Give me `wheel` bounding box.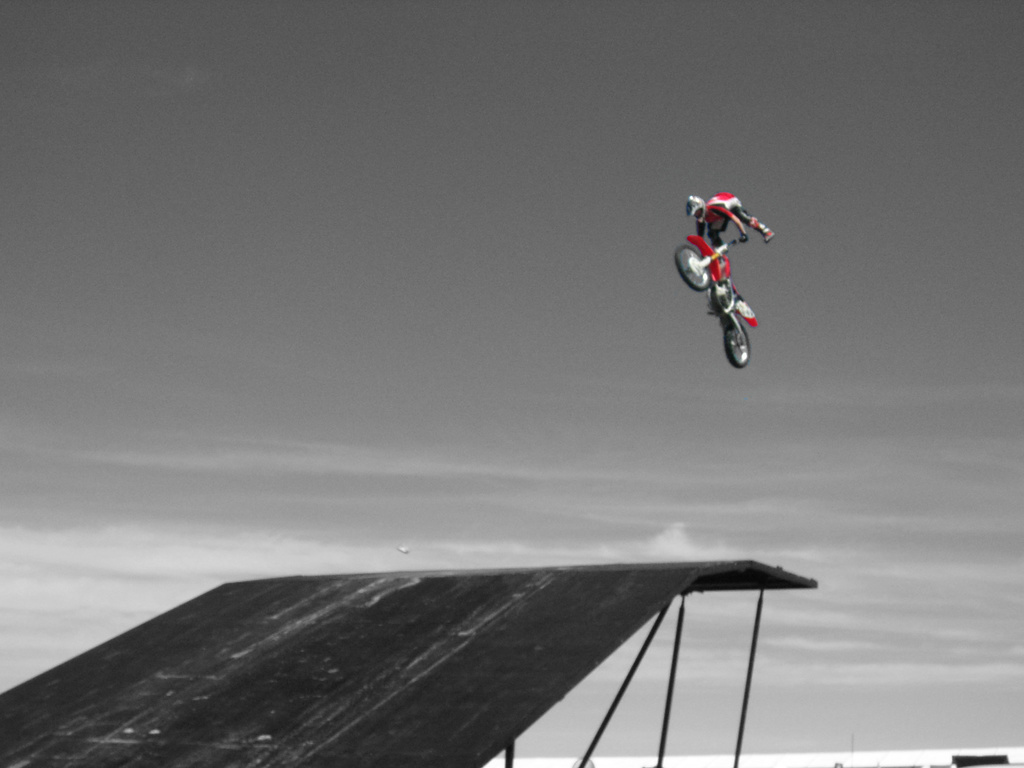
{"x1": 676, "y1": 244, "x2": 710, "y2": 292}.
